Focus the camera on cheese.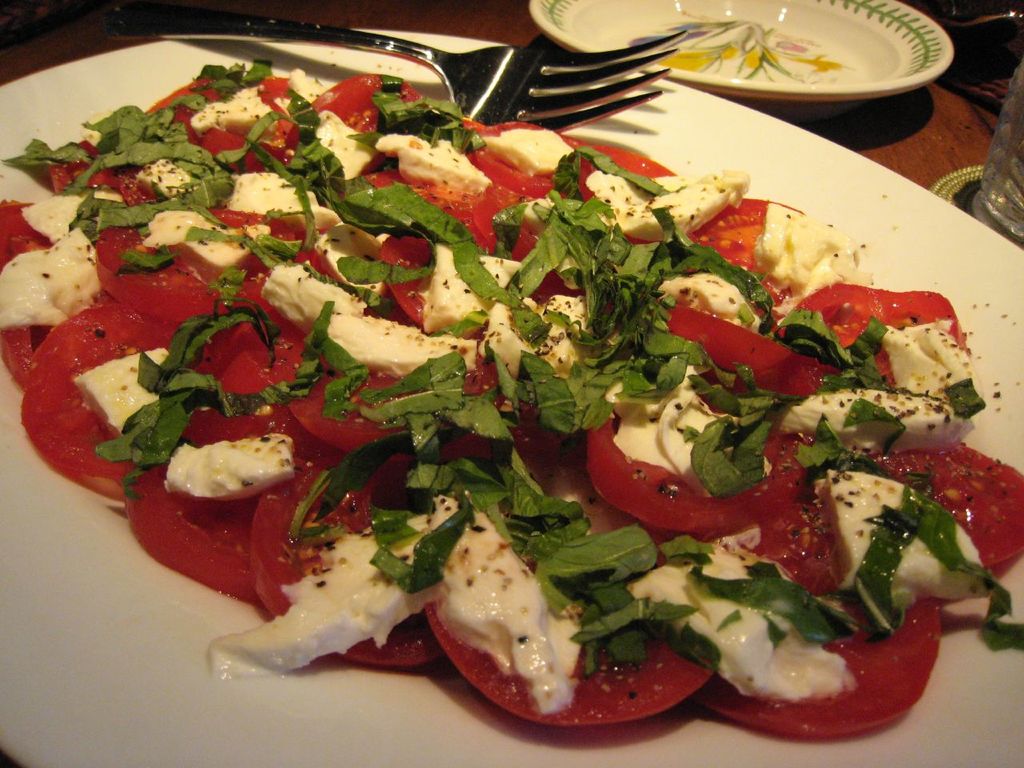
Focus region: (0, 218, 98, 325).
